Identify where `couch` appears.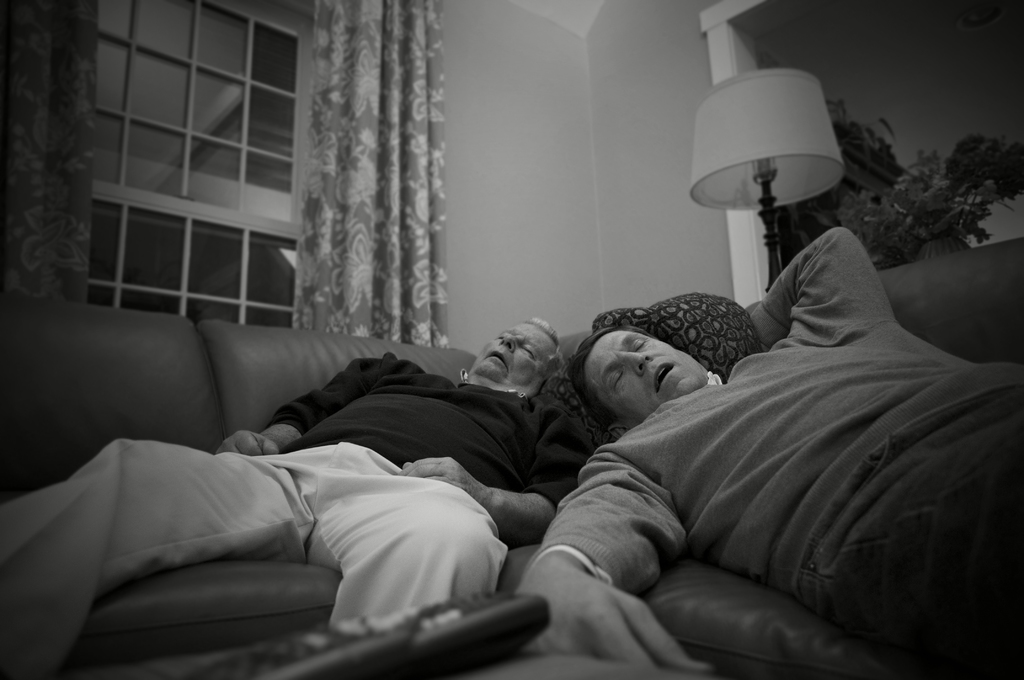
Appears at 0/323/600/679.
